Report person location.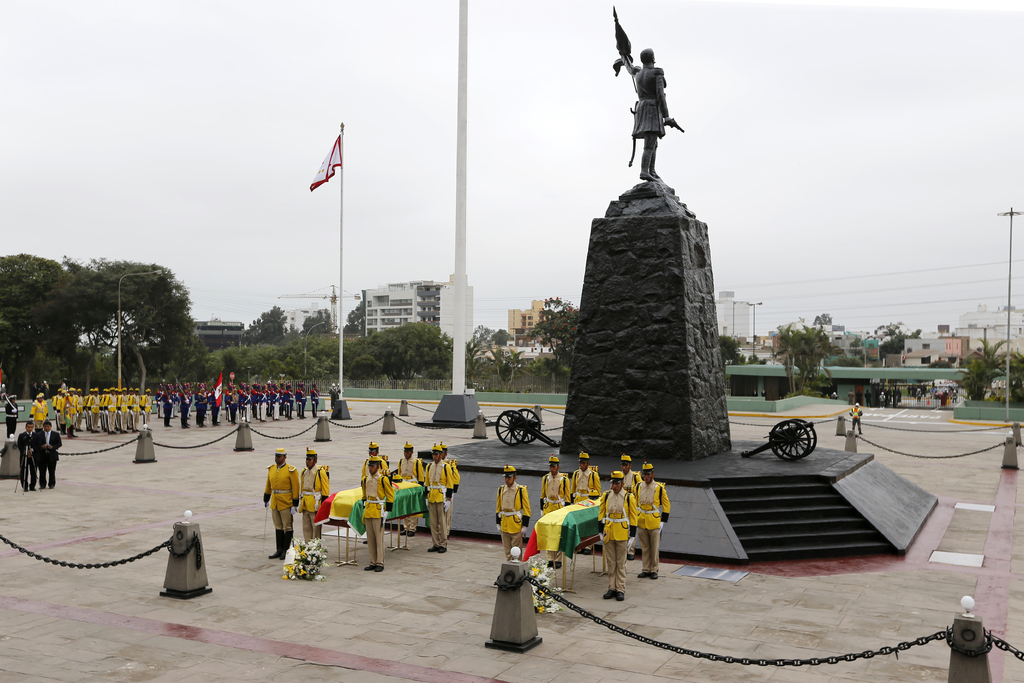
Report: region(631, 461, 673, 575).
